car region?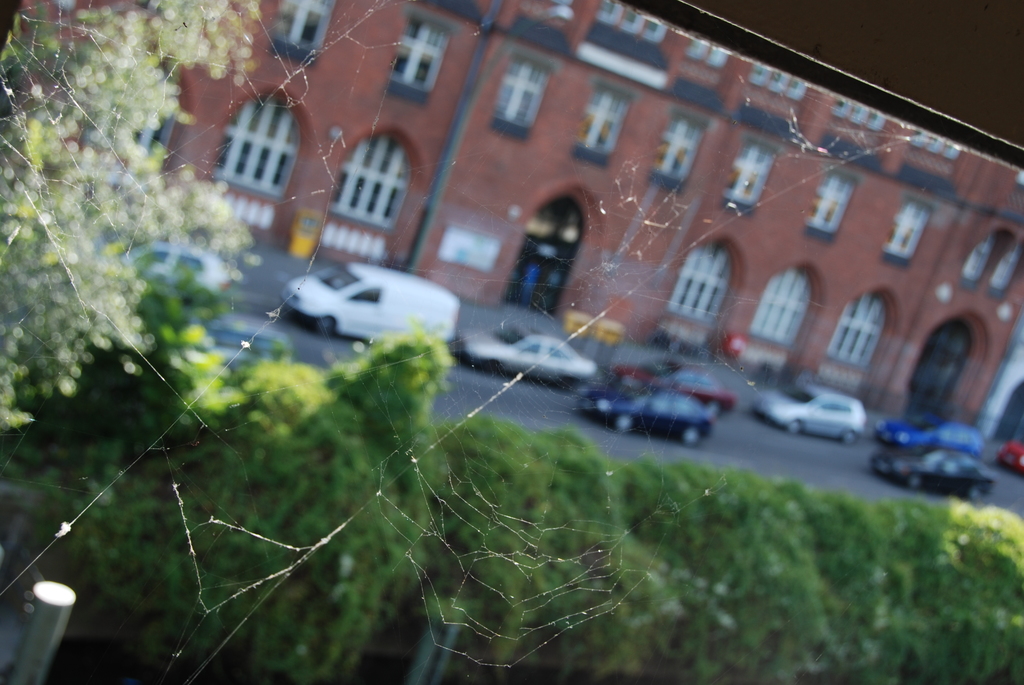
[124,248,236,295]
